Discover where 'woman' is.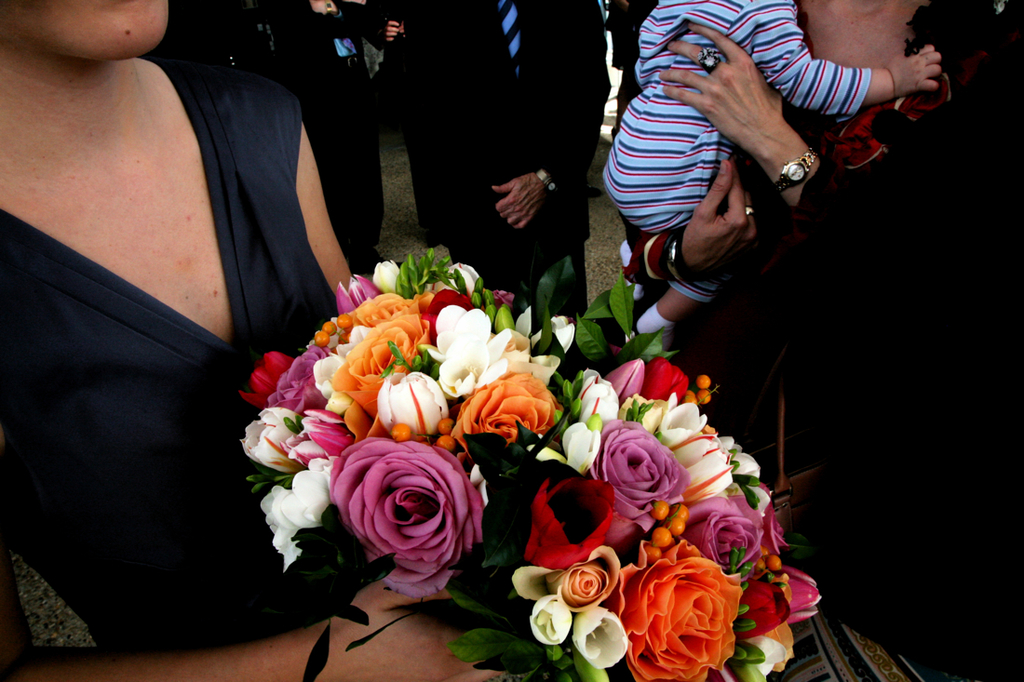
Discovered at pyautogui.locateOnScreen(618, 0, 1023, 681).
